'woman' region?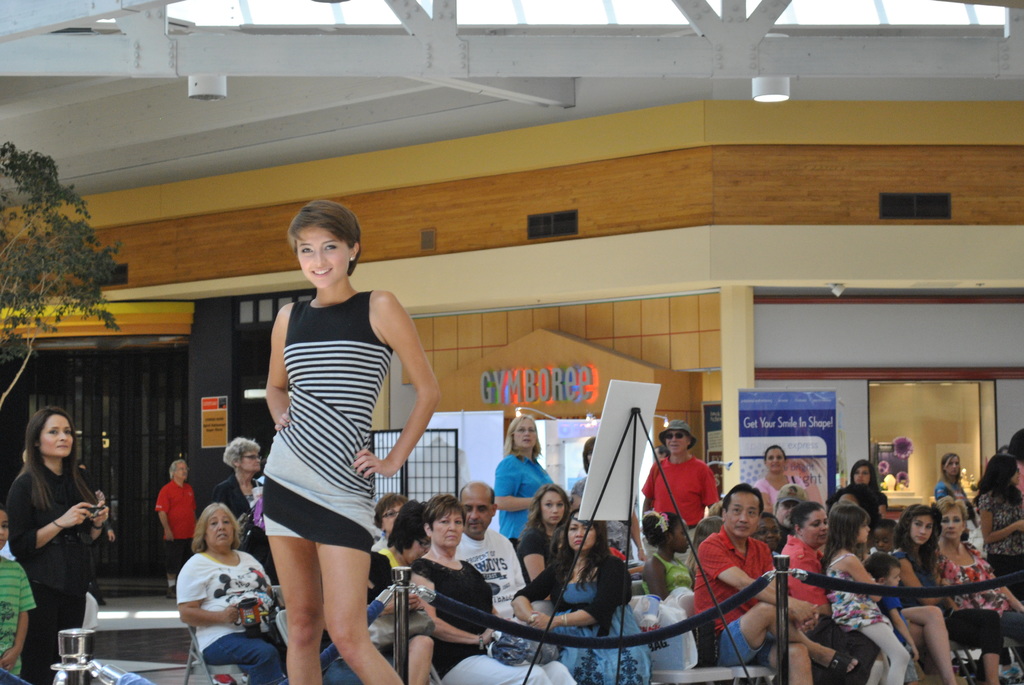
177:502:334:683
